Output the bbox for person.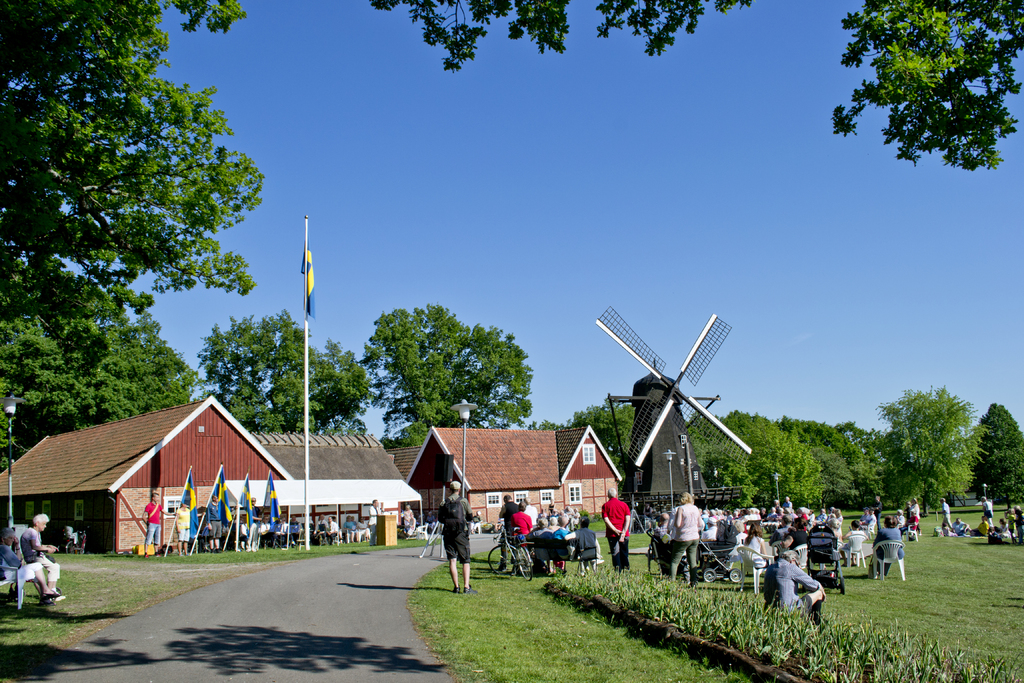
<bbox>321, 516, 340, 546</bbox>.
